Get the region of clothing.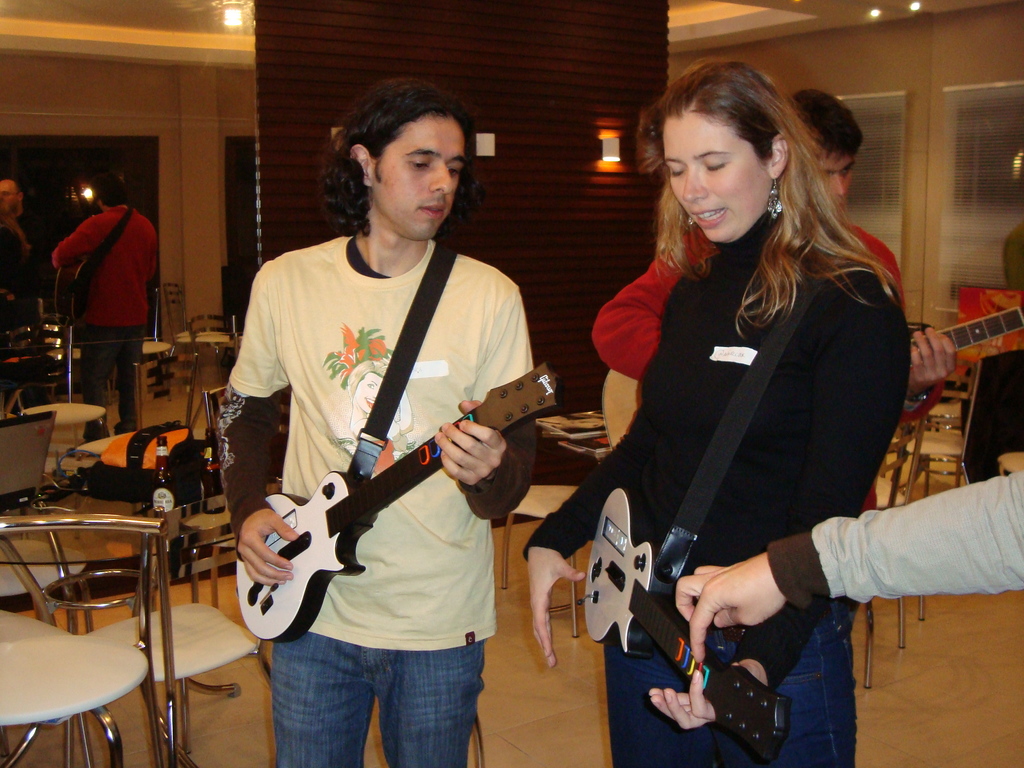
{"left": 513, "top": 211, "right": 913, "bottom": 762}.
